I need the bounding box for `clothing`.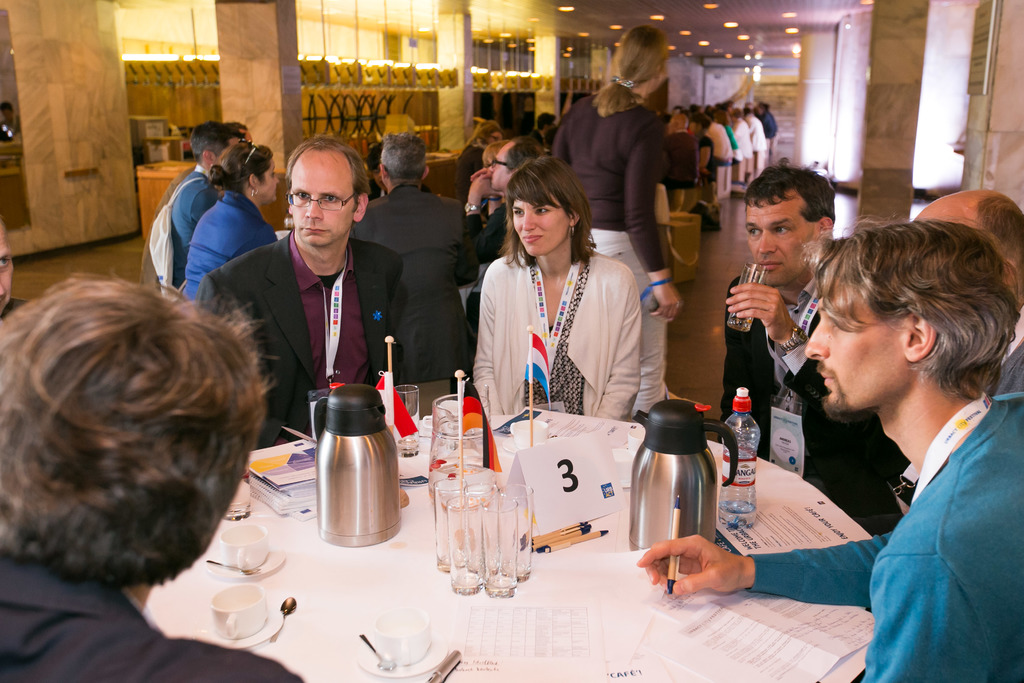
Here it is: <bbox>162, 161, 217, 259</bbox>.
